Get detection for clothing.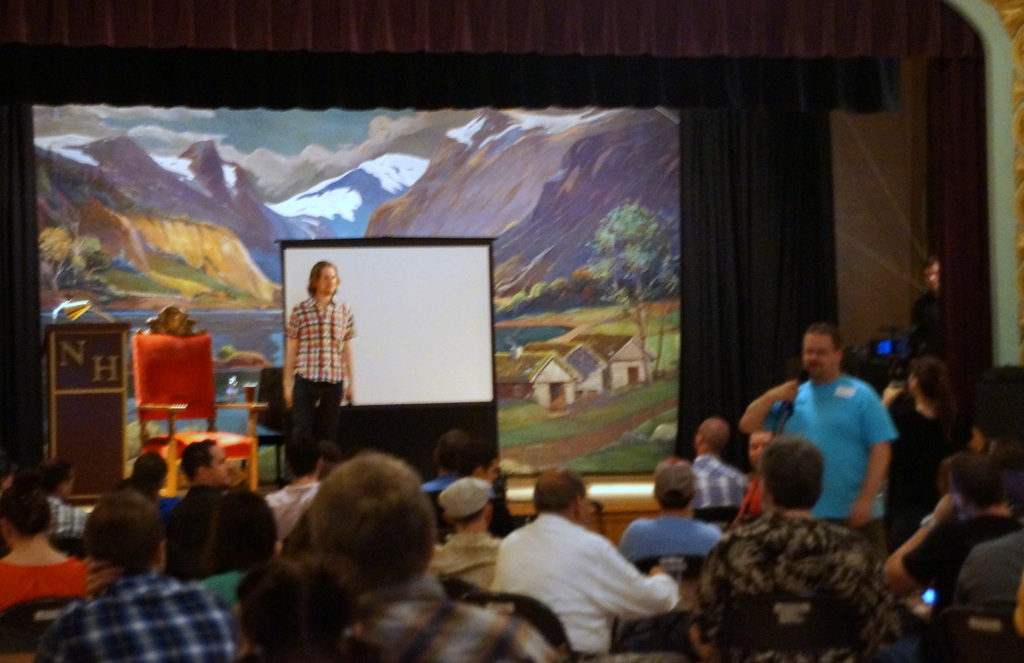
Detection: left=487, top=495, right=679, bottom=648.
